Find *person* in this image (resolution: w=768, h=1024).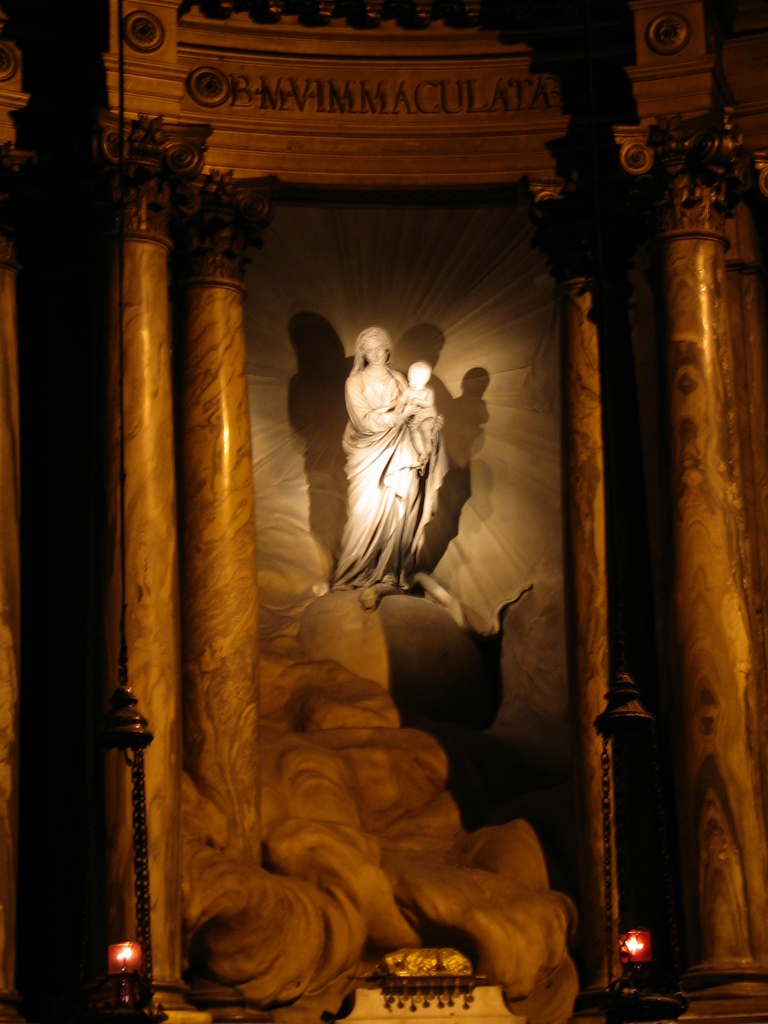
317/310/454/610.
